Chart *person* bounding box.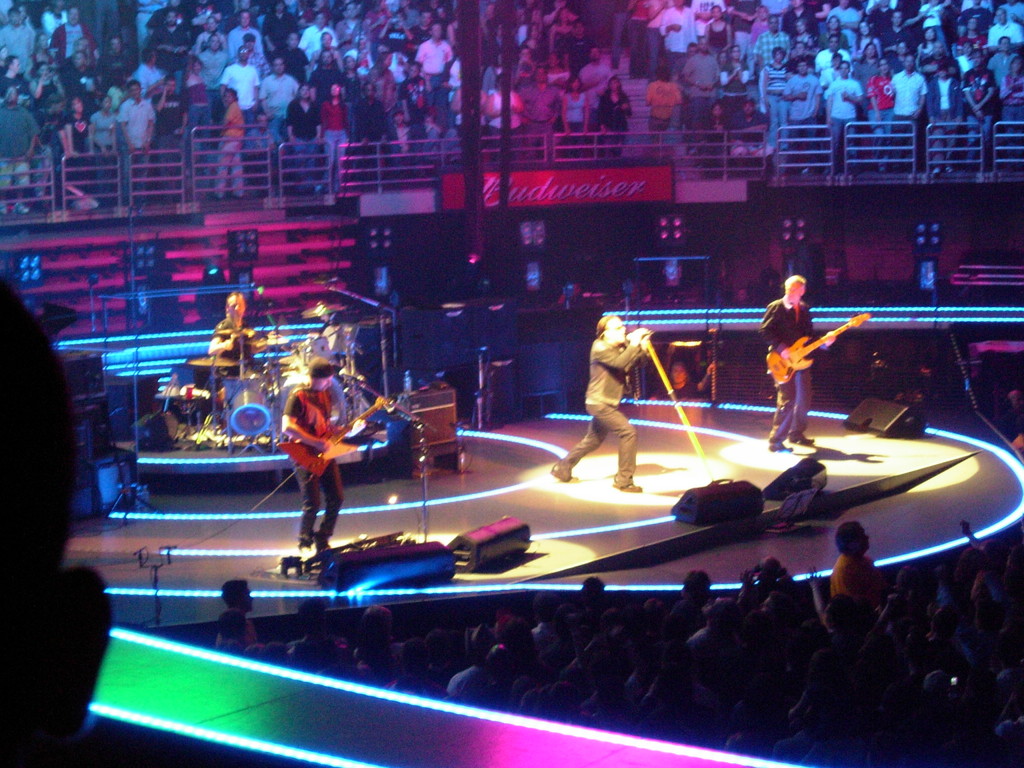
Charted: region(67, 56, 97, 109).
